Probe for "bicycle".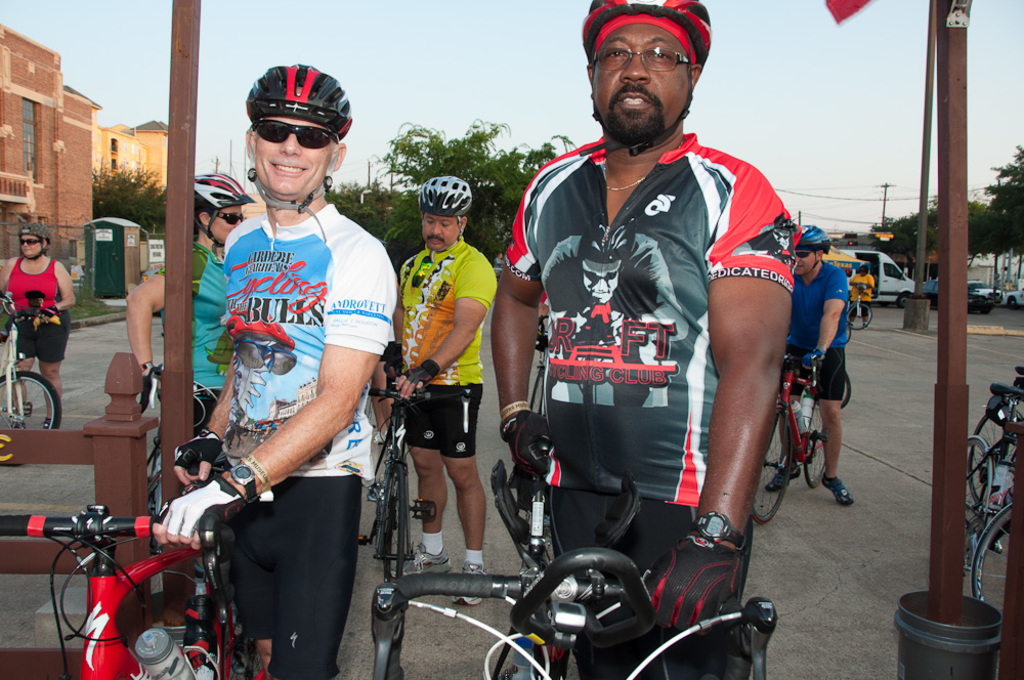
Probe result: 11/490/243/671.
